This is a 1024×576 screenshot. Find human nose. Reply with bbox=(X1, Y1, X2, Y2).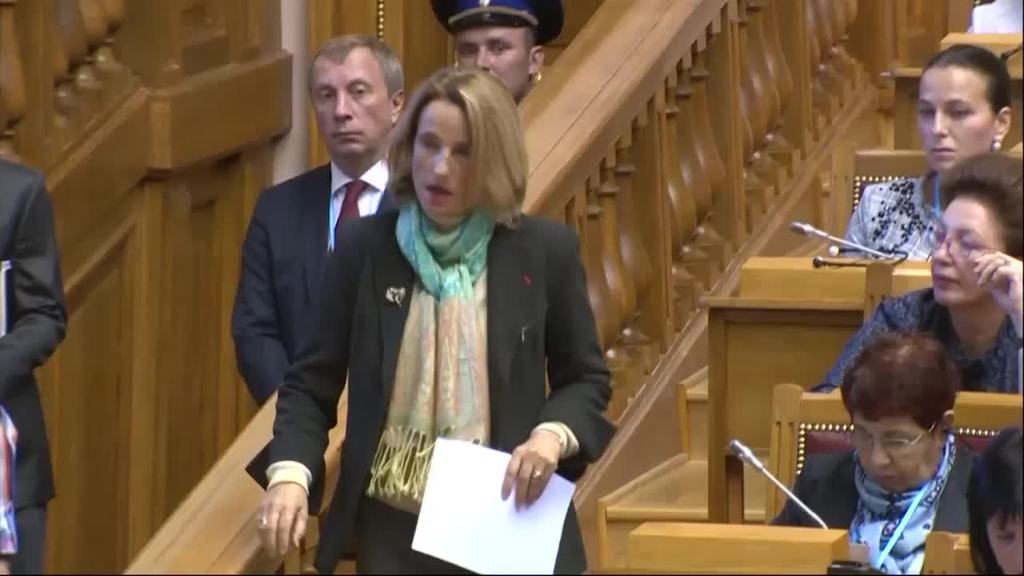
bbox=(929, 108, 947, 134).
